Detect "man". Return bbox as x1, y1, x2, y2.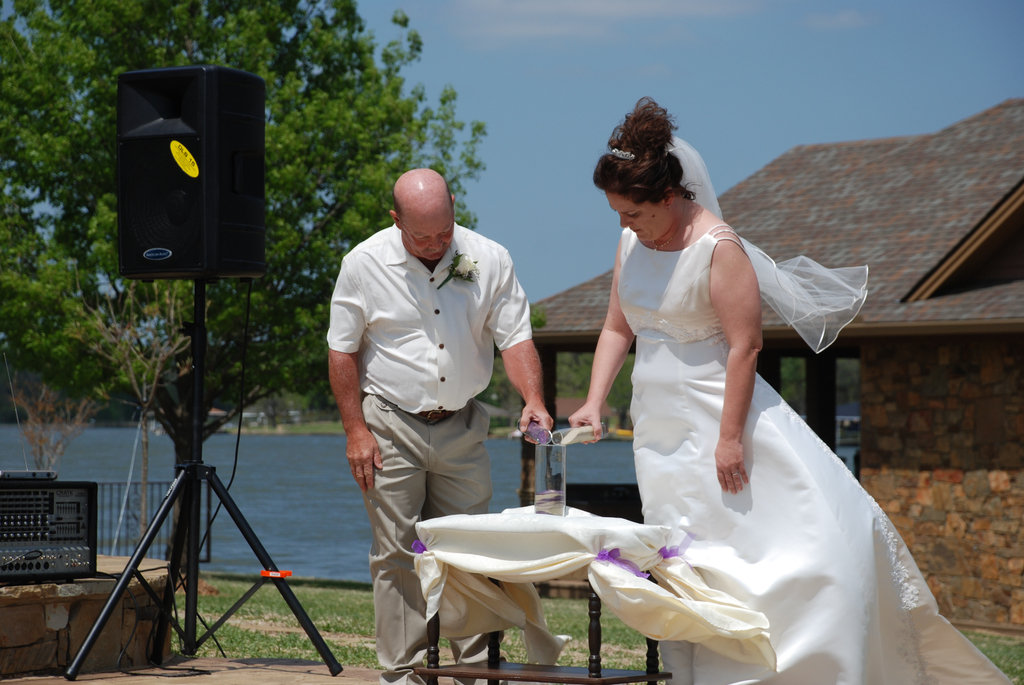
318, 152, 543, 644.
